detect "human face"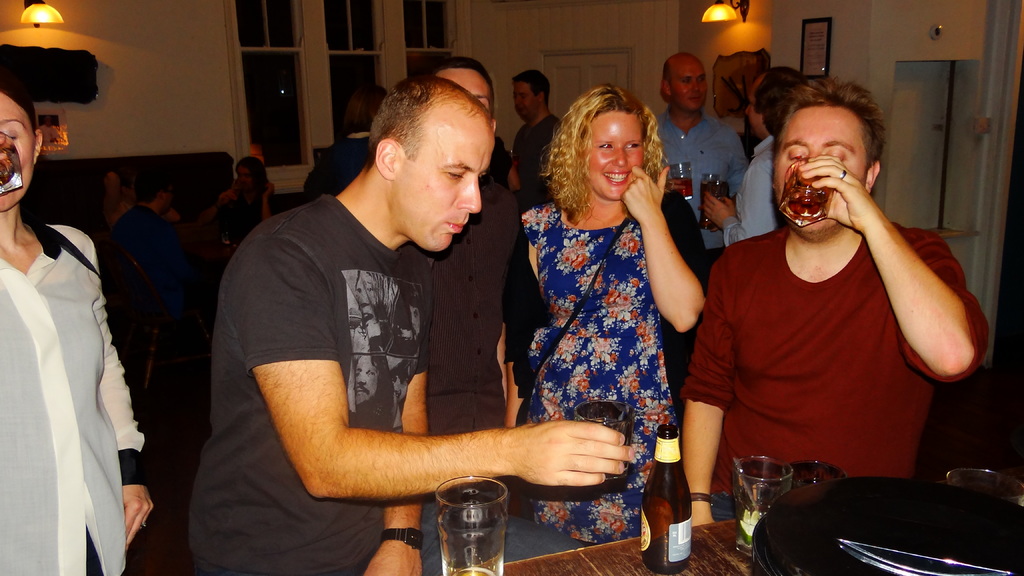
bbox(675, 69, 701, 109)
